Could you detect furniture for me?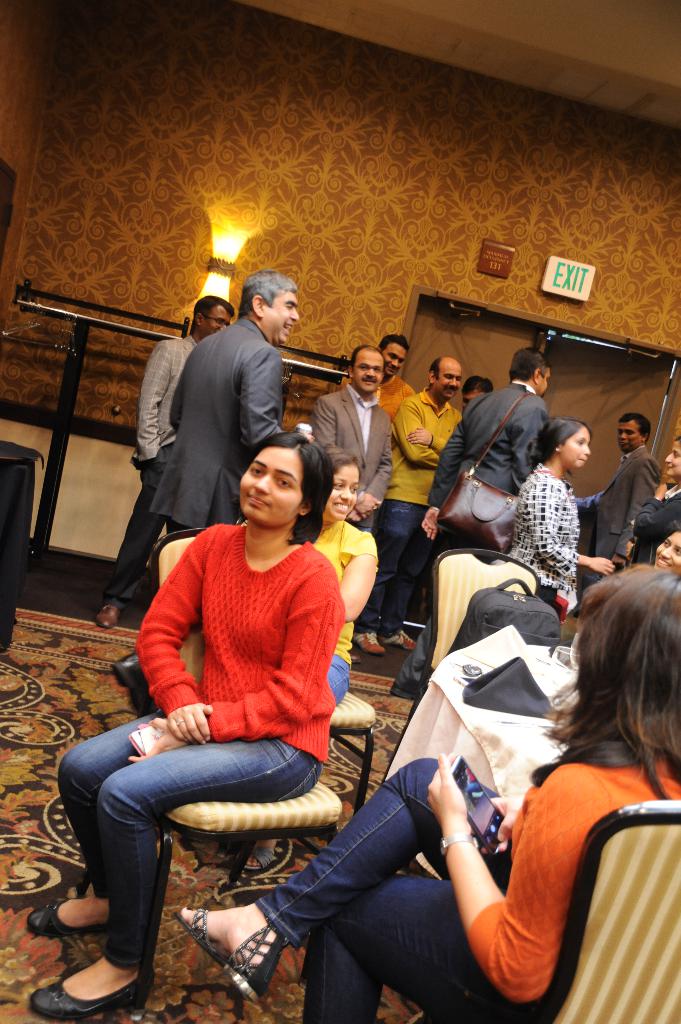
Detection result: {"left": 382, "top": 550, "right": 540, "bottom": 779}.
